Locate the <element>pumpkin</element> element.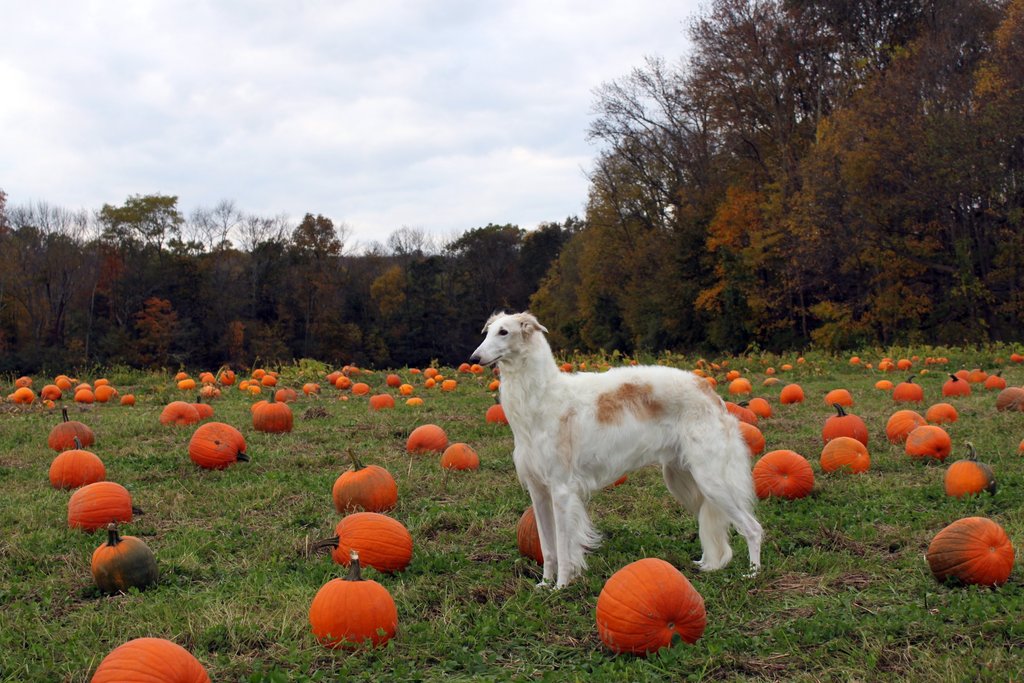
Element bbox: l=63, t=484, r=145, b=531.
